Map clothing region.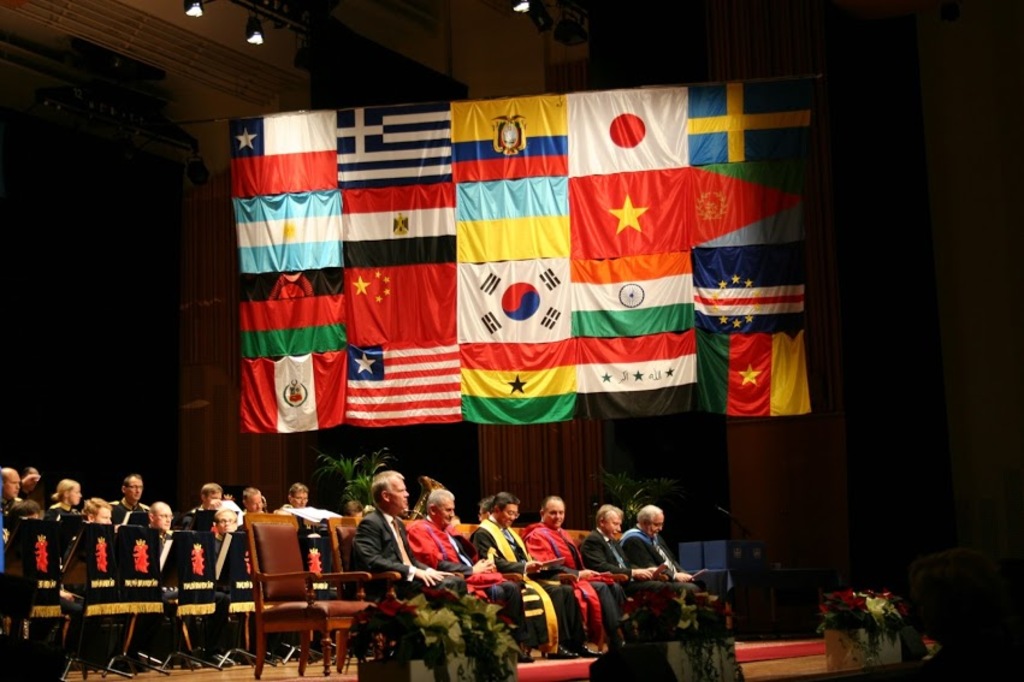
Mapped to 617,524,708,591.
